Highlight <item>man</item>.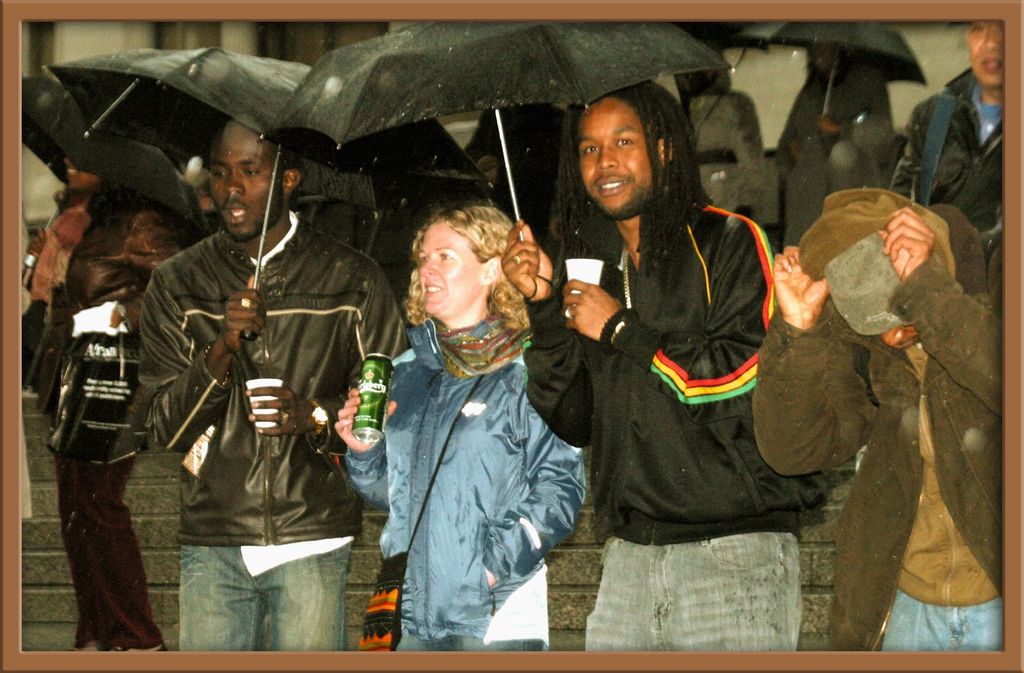
Highlighted region: select_region(886, 19, 1007, 246).
